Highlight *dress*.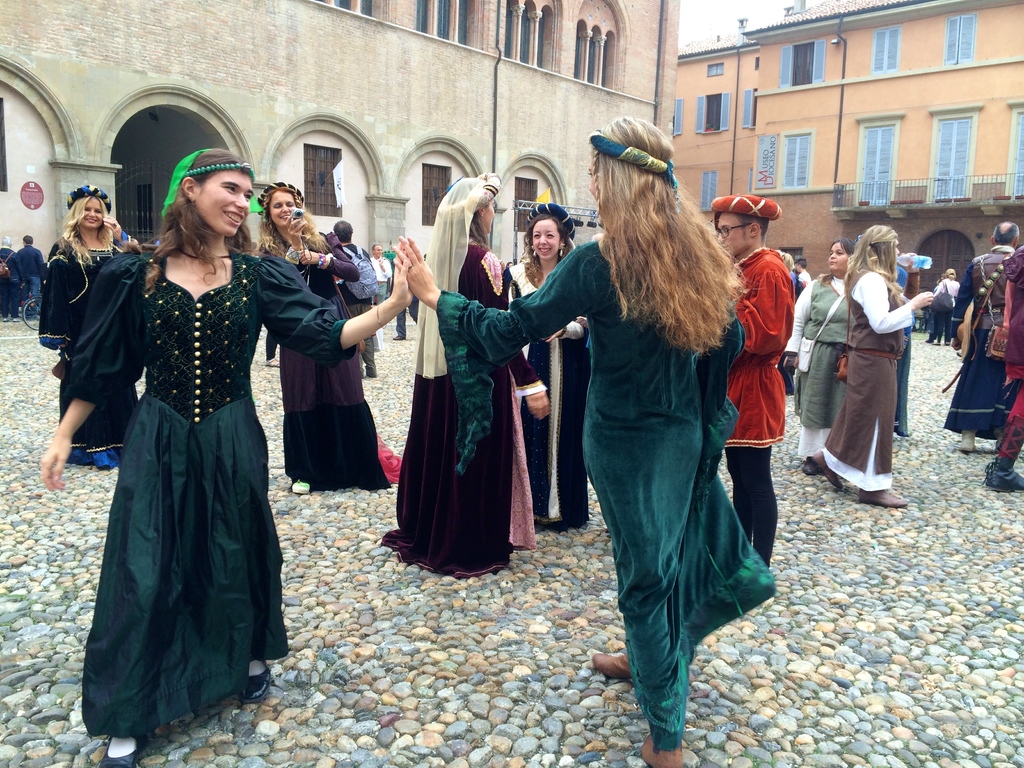
Highlighted region: 439/241/774/751.
